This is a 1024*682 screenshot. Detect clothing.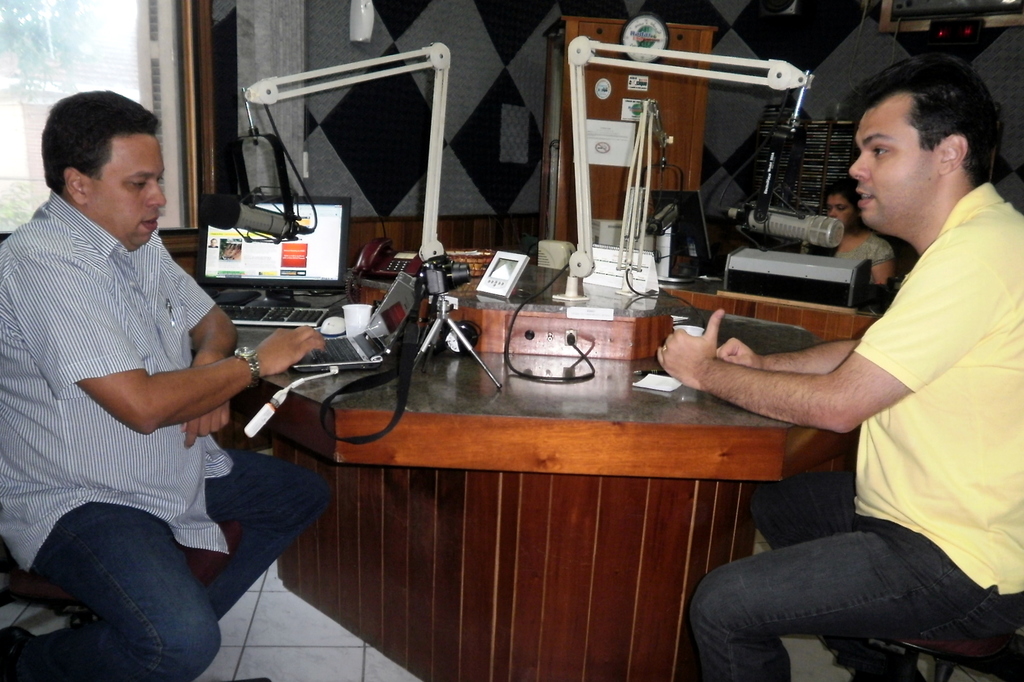
[left=693, top=176, right=1023, bottom=679].
